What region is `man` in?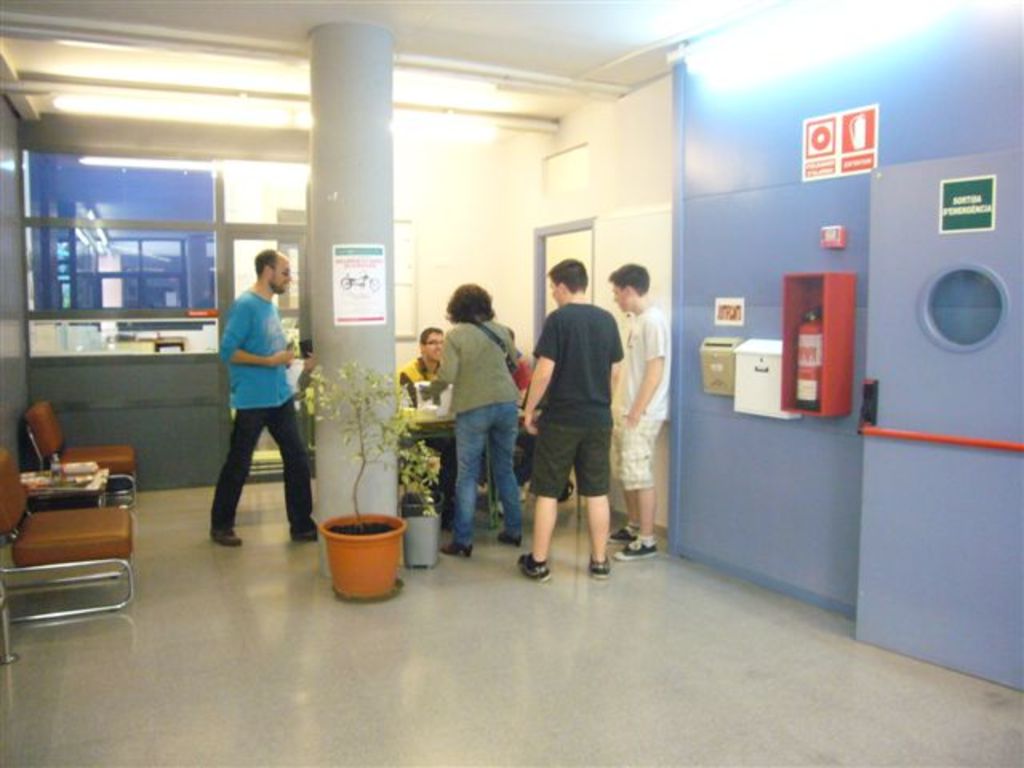
[210, 248, 317, 546].
